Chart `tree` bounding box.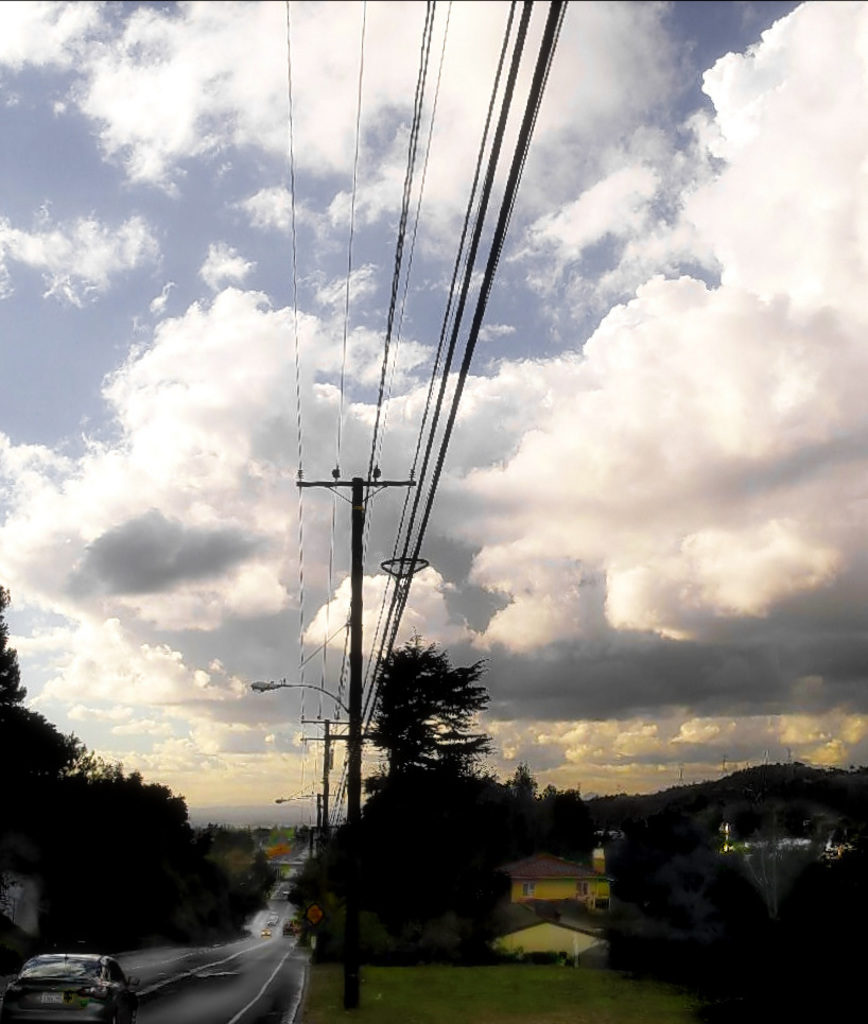
Charted: [331,602,518,916].
